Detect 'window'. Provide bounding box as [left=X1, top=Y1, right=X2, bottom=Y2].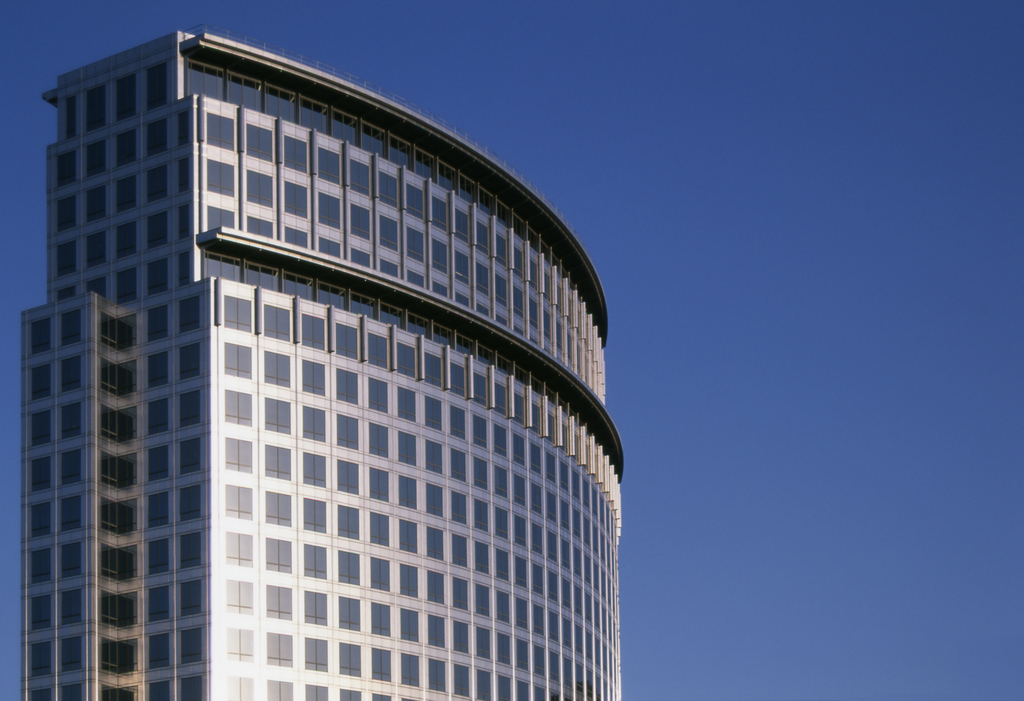
[left=515, top=558, right=530, bottom=591].
